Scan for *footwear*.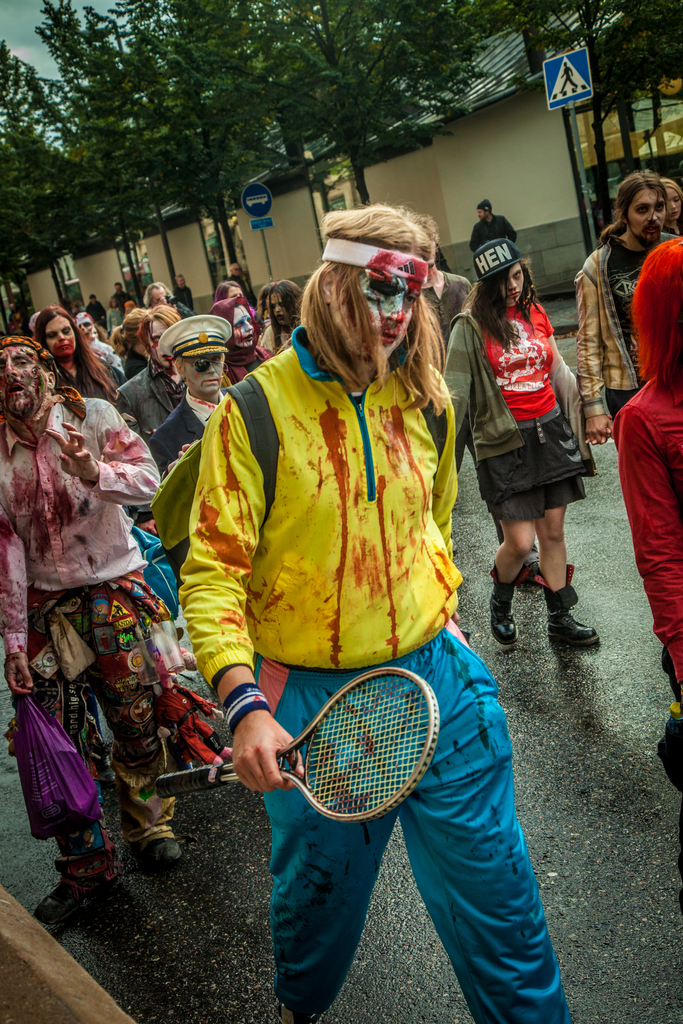
Scan result: detection(145, 833, 188, 867).
